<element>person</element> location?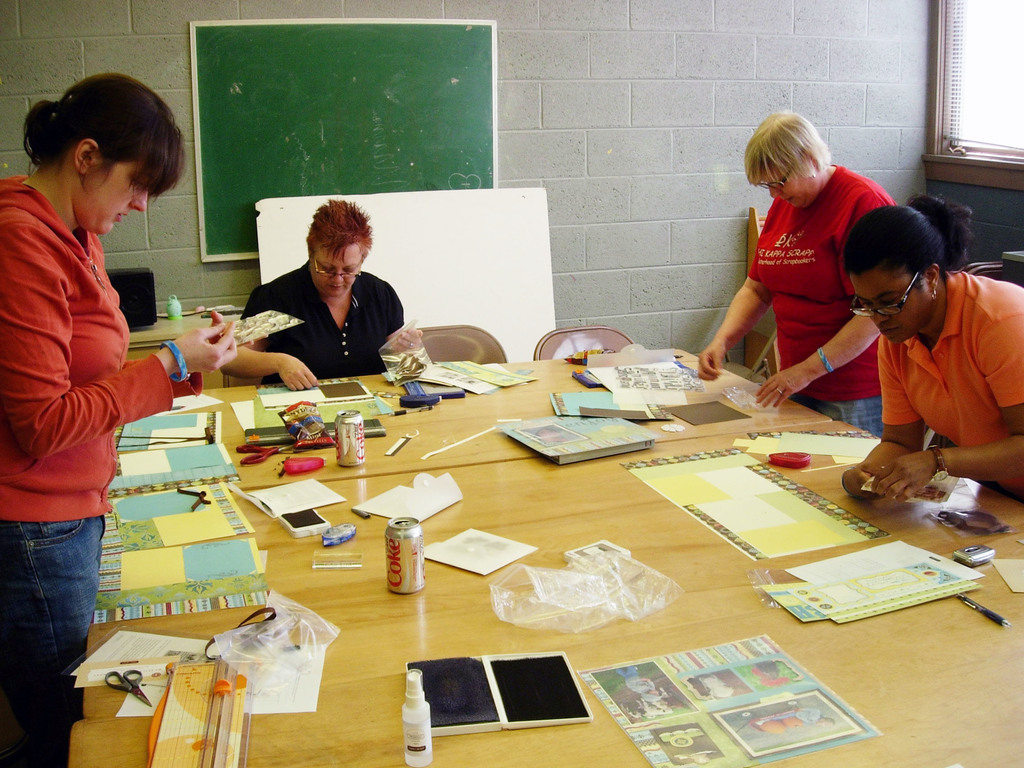
locate(218, 202, 411, 400)
